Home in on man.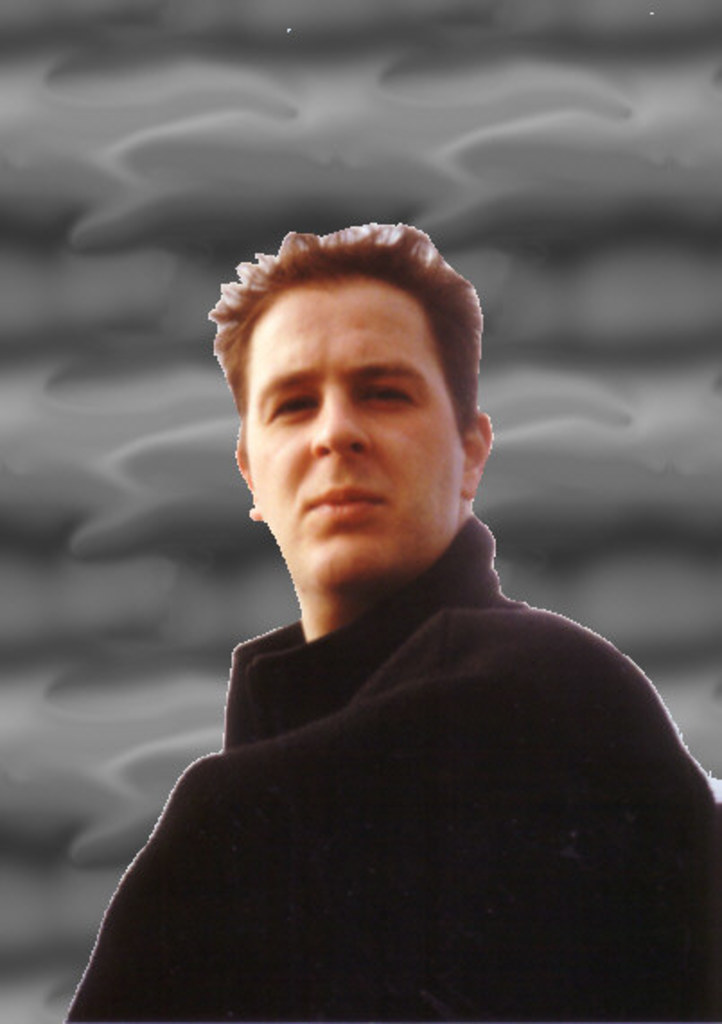
Homed in at 92,212,697,979.
